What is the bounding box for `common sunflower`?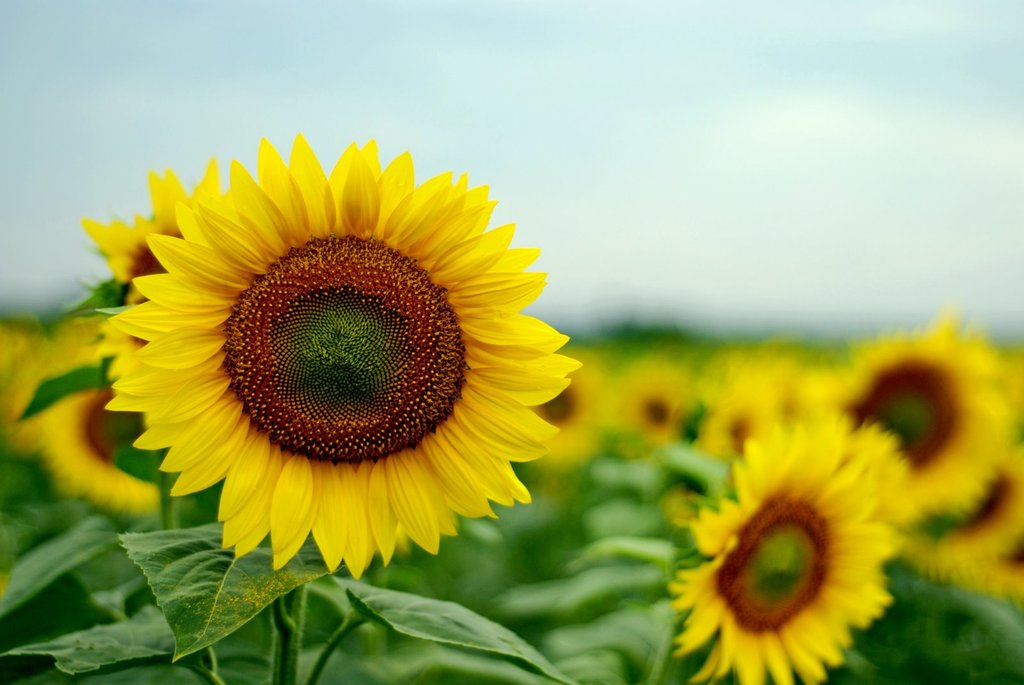
675,418,906,684.
